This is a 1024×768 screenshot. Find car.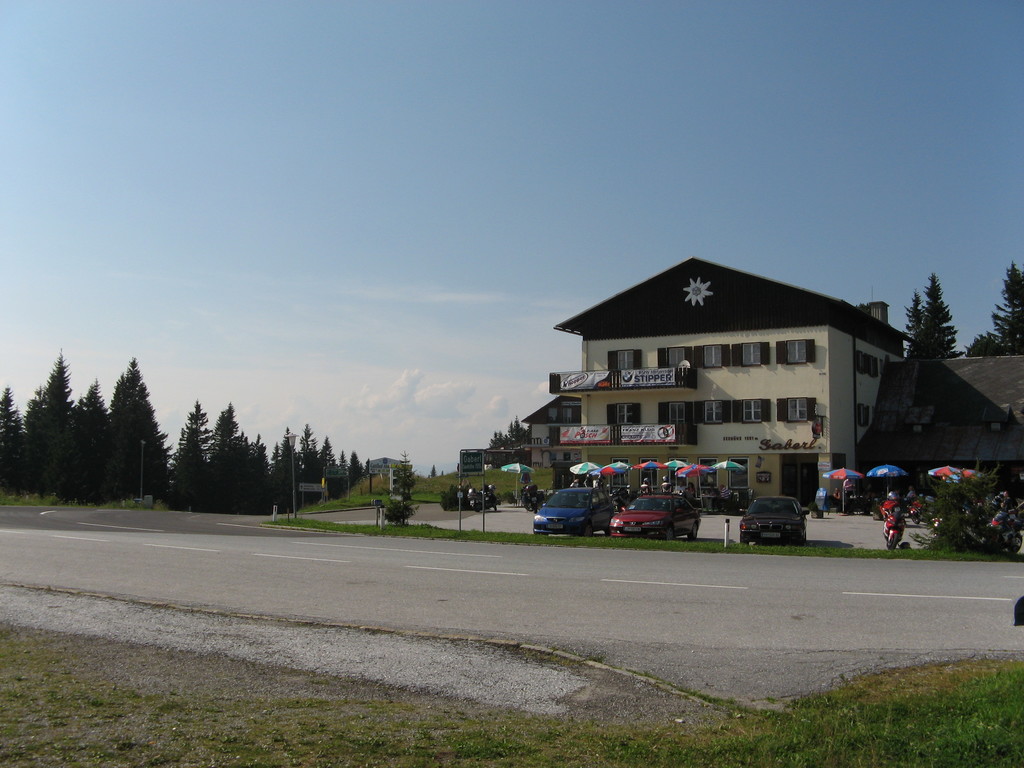
Bounding box: l=532, t=486, r=614, b=537.
